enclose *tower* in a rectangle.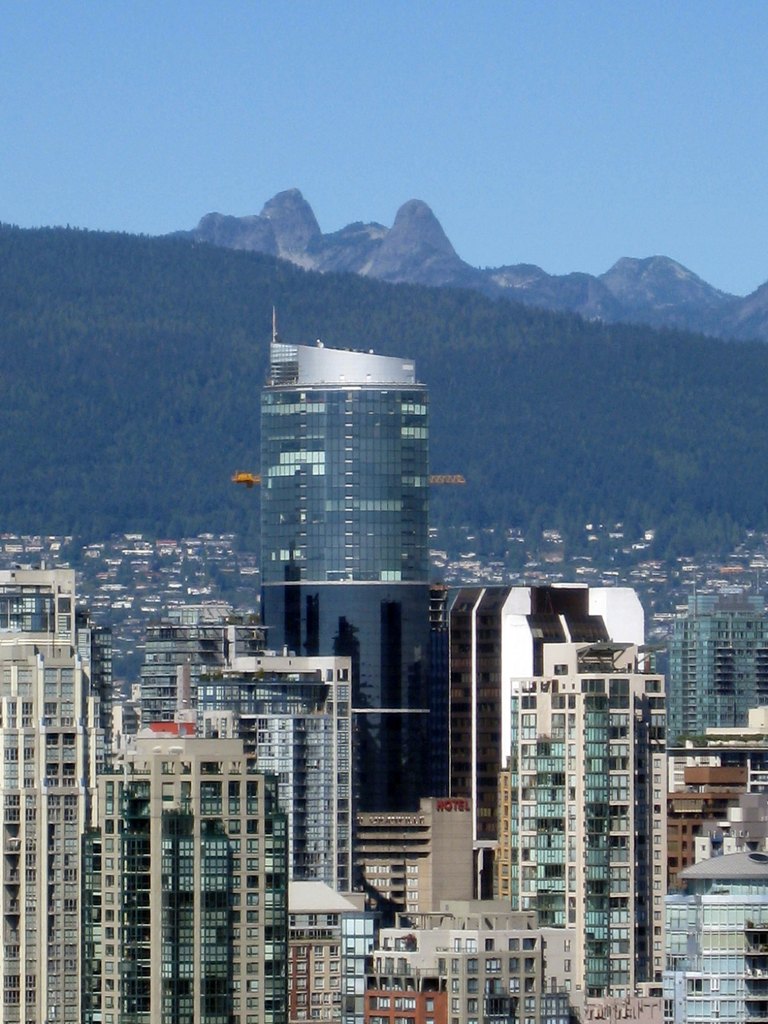
bbox=(205, 650, 358, 877).
